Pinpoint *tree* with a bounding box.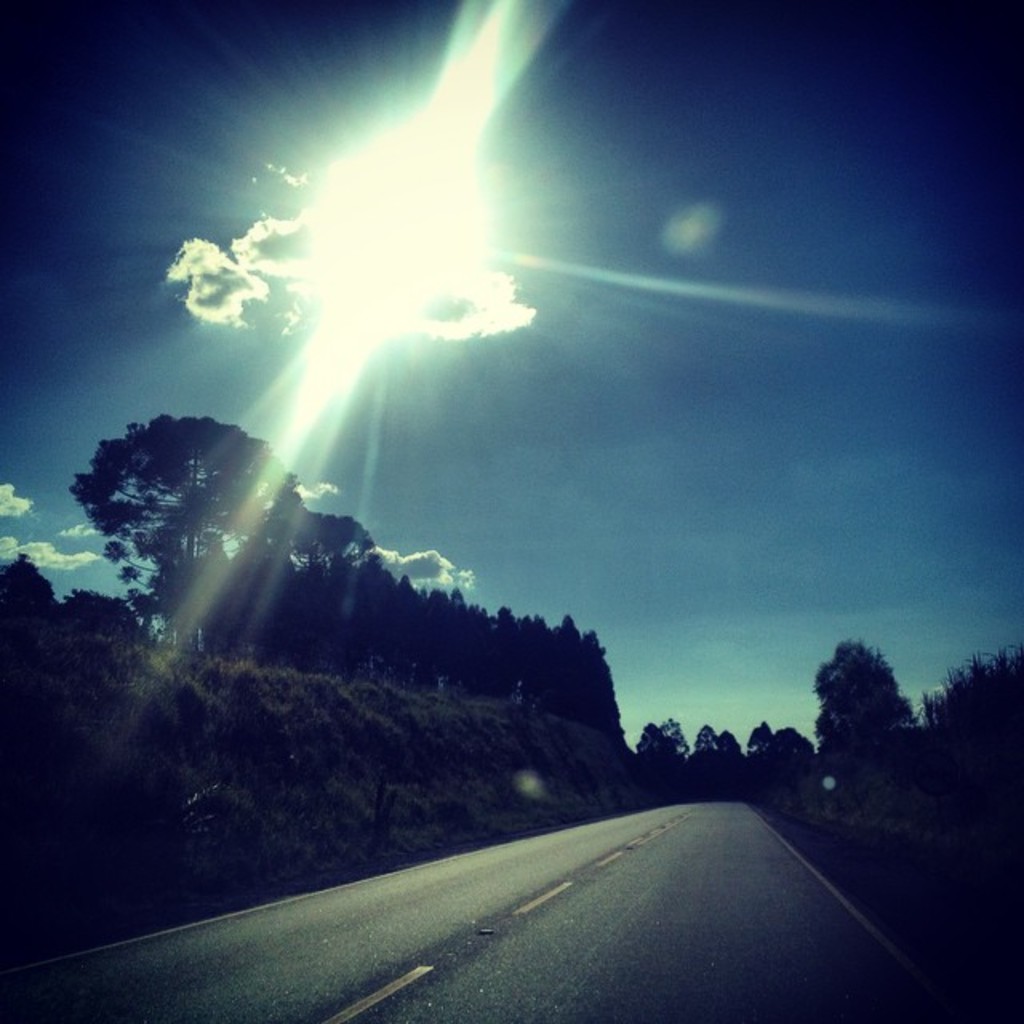
bbox=[917, 642, 1022, 758].
